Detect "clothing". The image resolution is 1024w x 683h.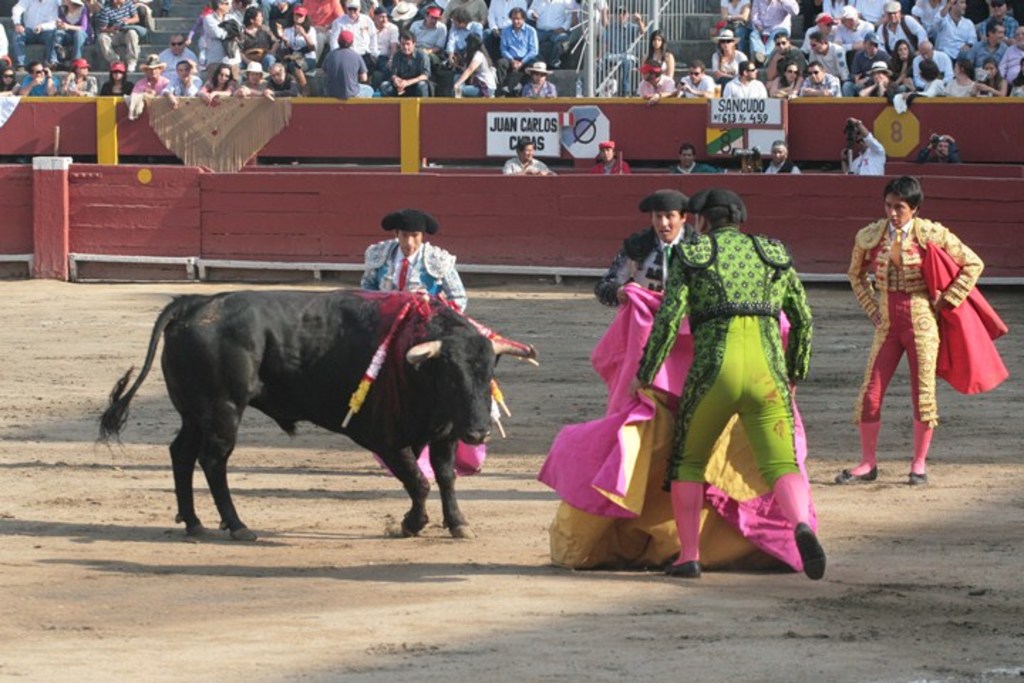
{"left": 370, "top": 23, "right": 397, "bottom": 70}.
